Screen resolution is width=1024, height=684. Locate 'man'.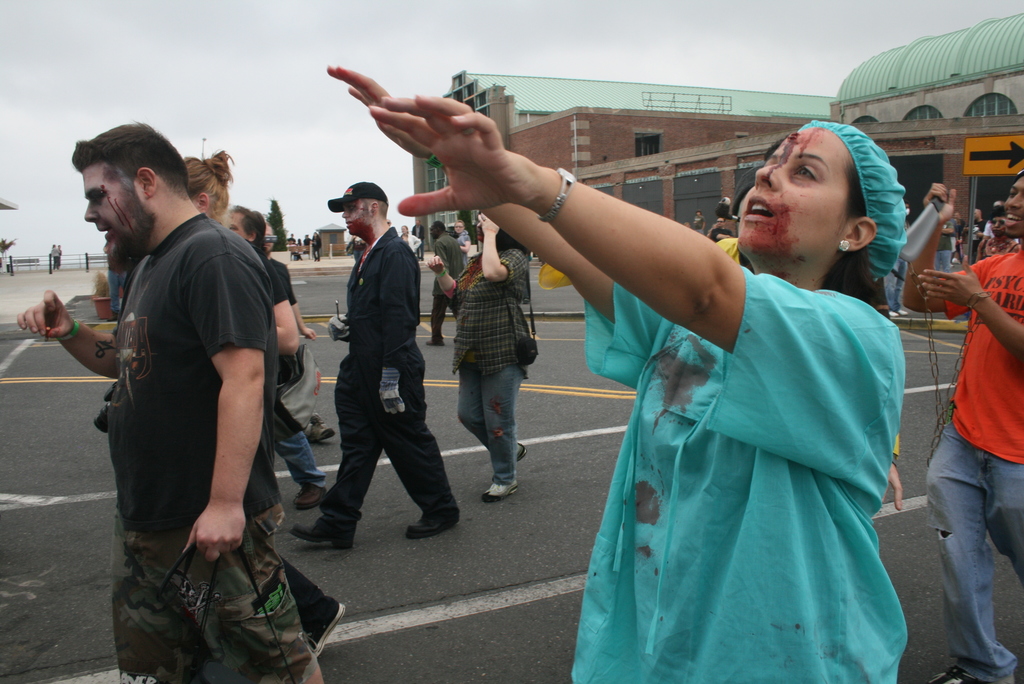
[29,143,298,633].
